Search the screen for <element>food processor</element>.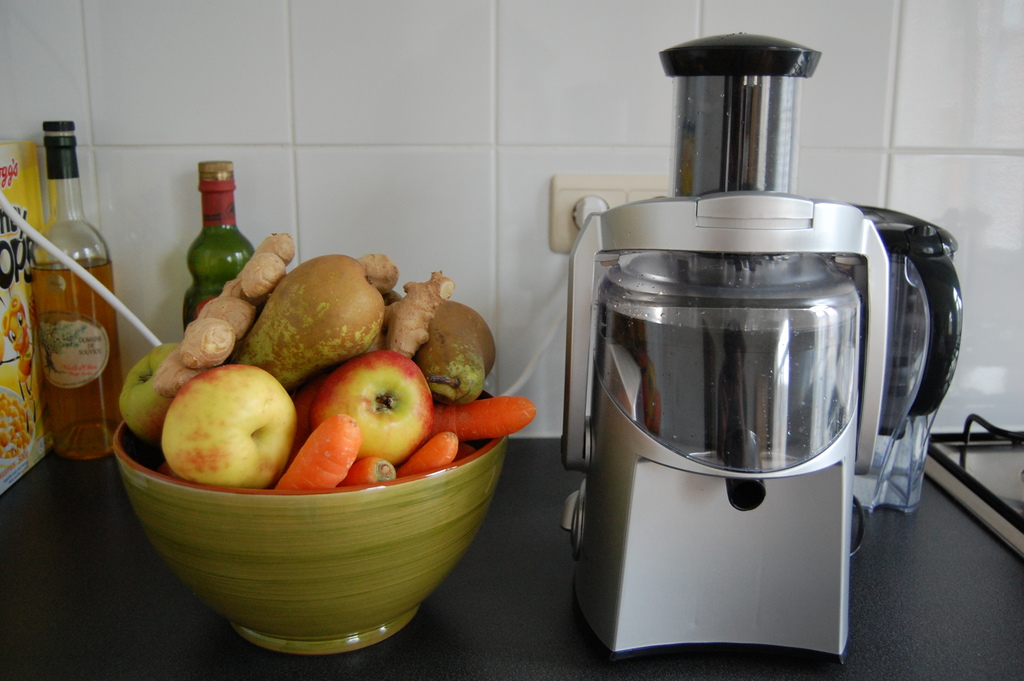
Found at x1=554 y1=28 x2=895 y2=660.
